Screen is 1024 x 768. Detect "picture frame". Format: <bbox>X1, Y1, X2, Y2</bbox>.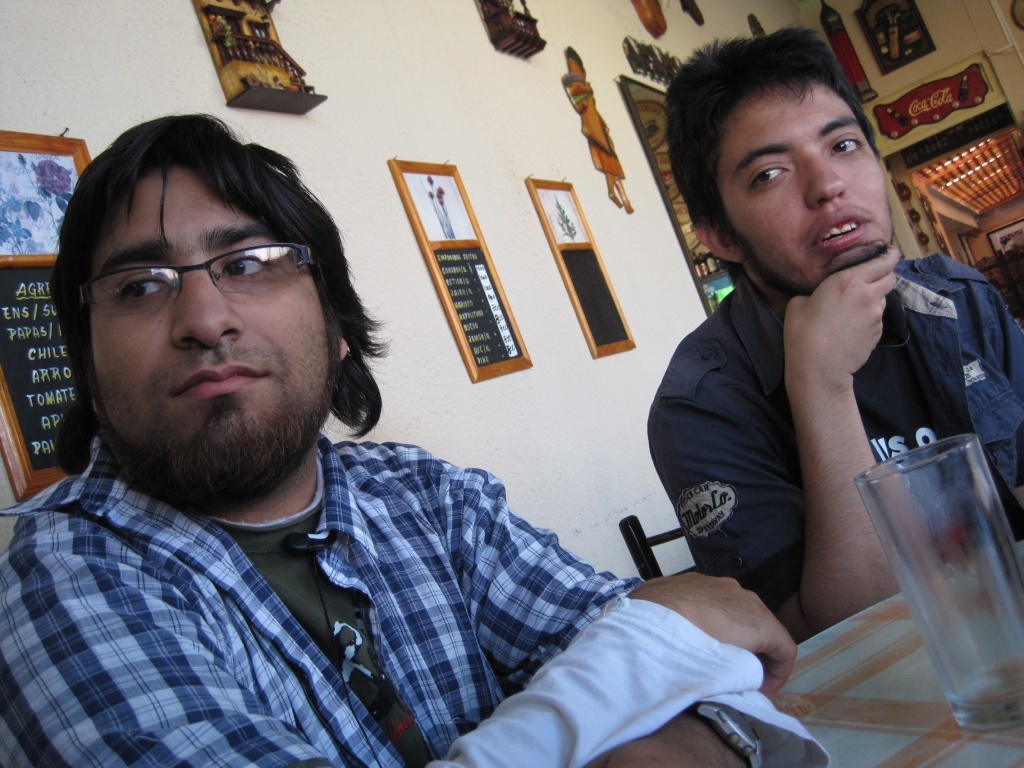
<bbox>850, 0, 939, 77</bbox>.
